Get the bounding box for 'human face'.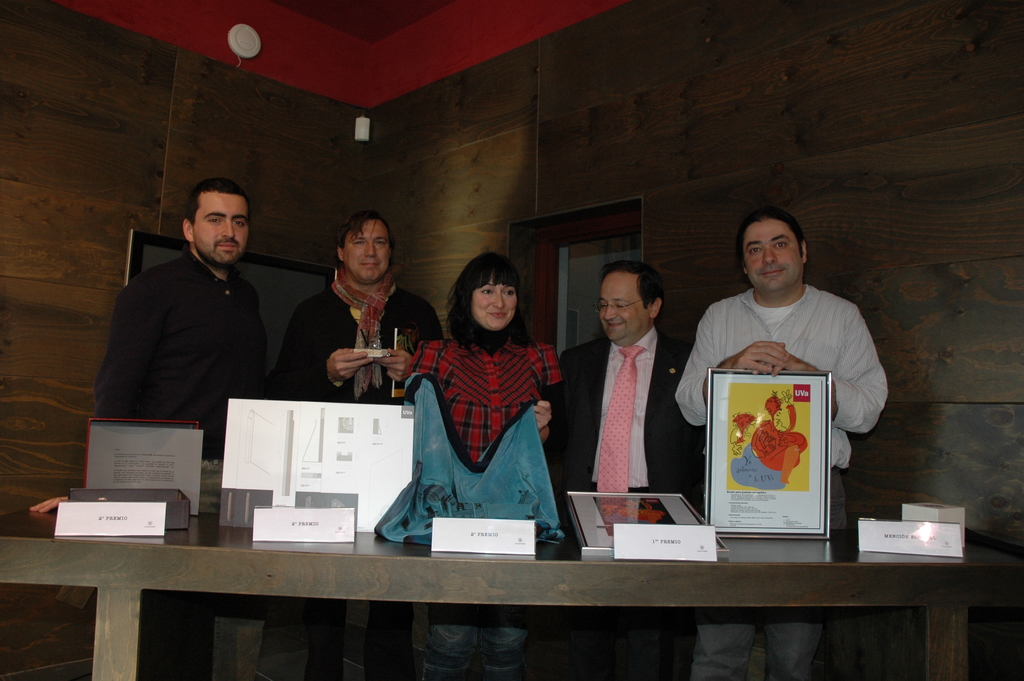
<bbox>598, 274, 644, 345</bbox>.
